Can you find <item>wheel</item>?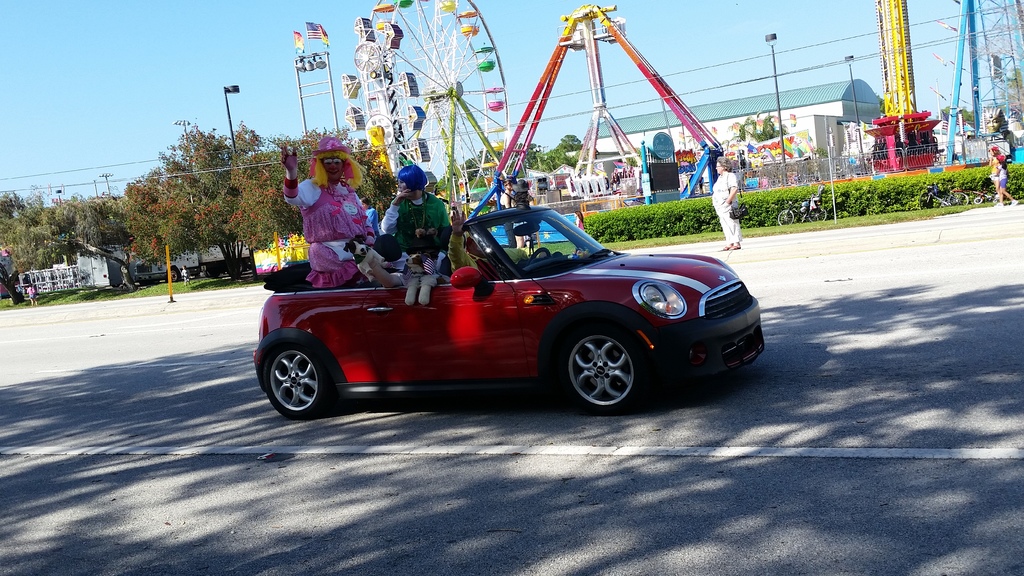
Yes, bounding box: region(165, 268, 177, 282).
